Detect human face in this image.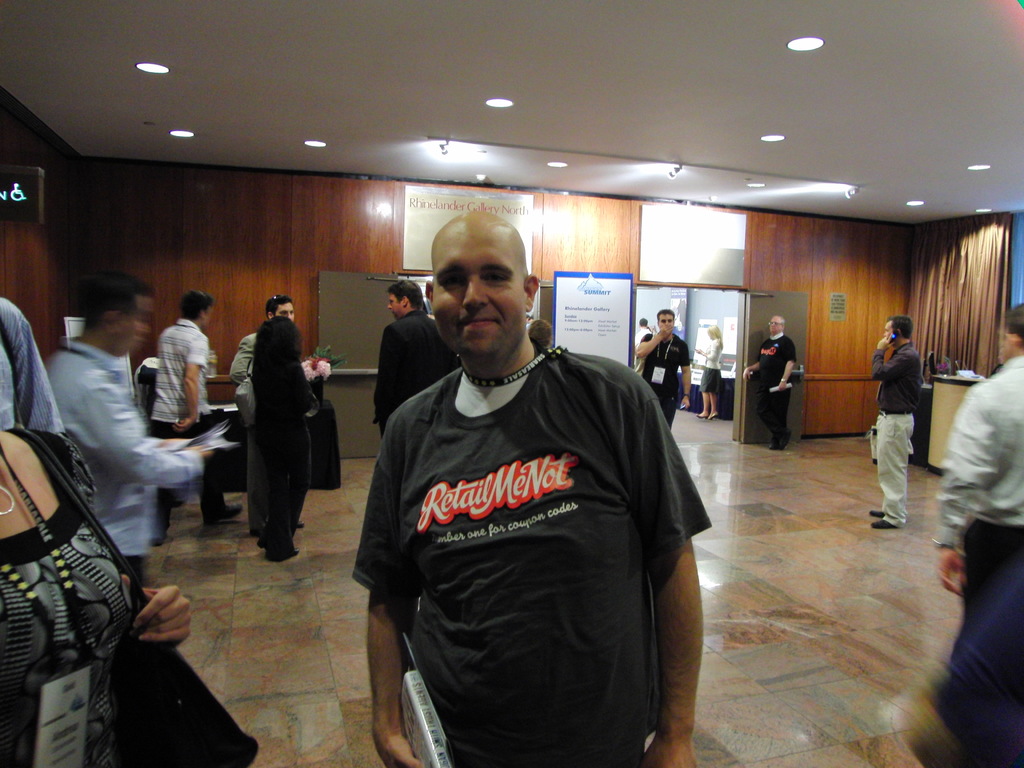
Detection: crop(1001, 328, 1016, 362).
